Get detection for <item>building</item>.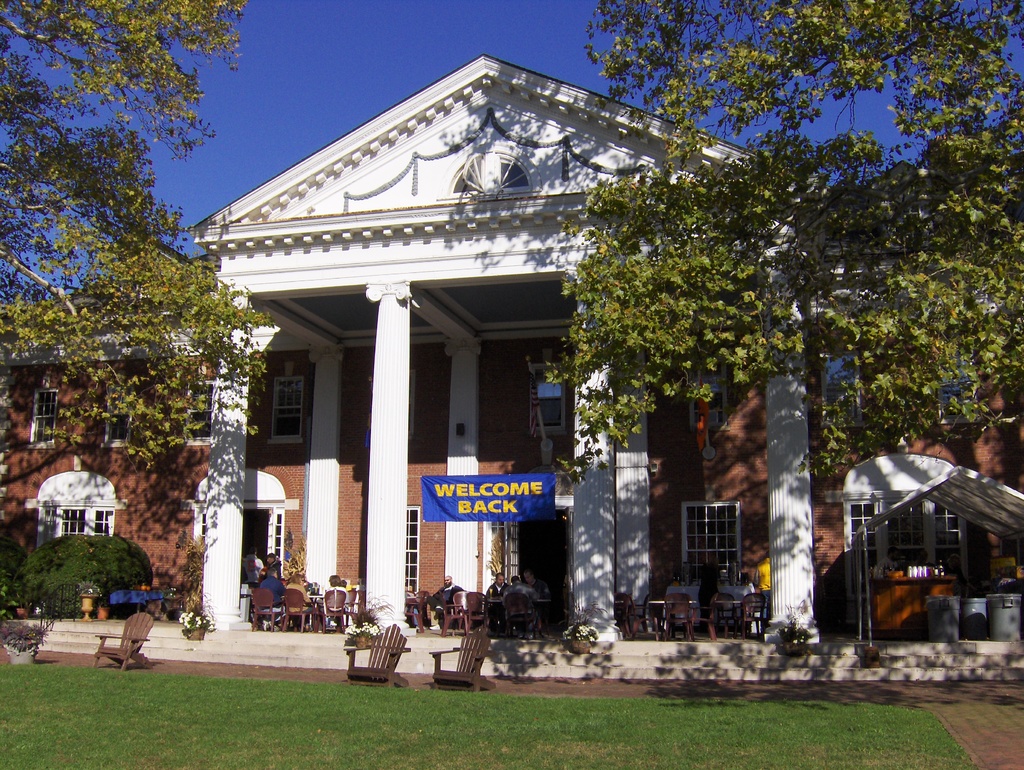
Detection: (0, 44, 1023, 681).
